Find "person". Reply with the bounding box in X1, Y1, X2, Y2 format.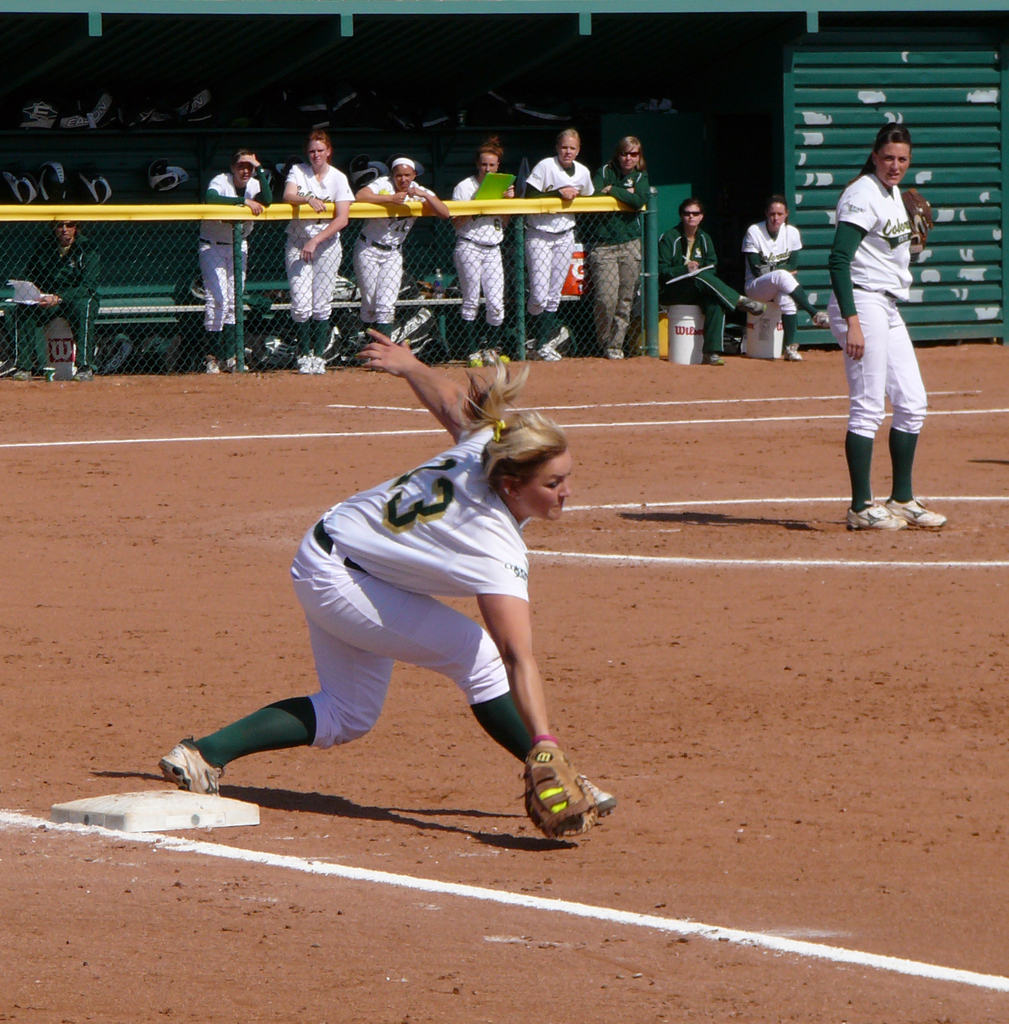
154, 328, 604, 860.
